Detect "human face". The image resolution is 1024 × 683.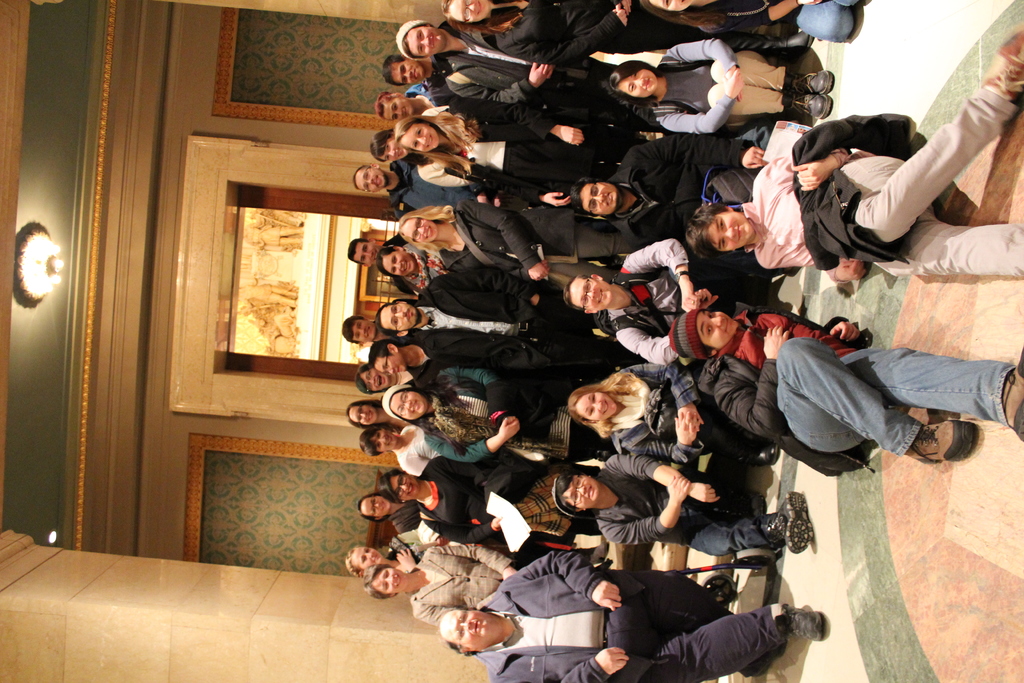
620:72:657:99.
